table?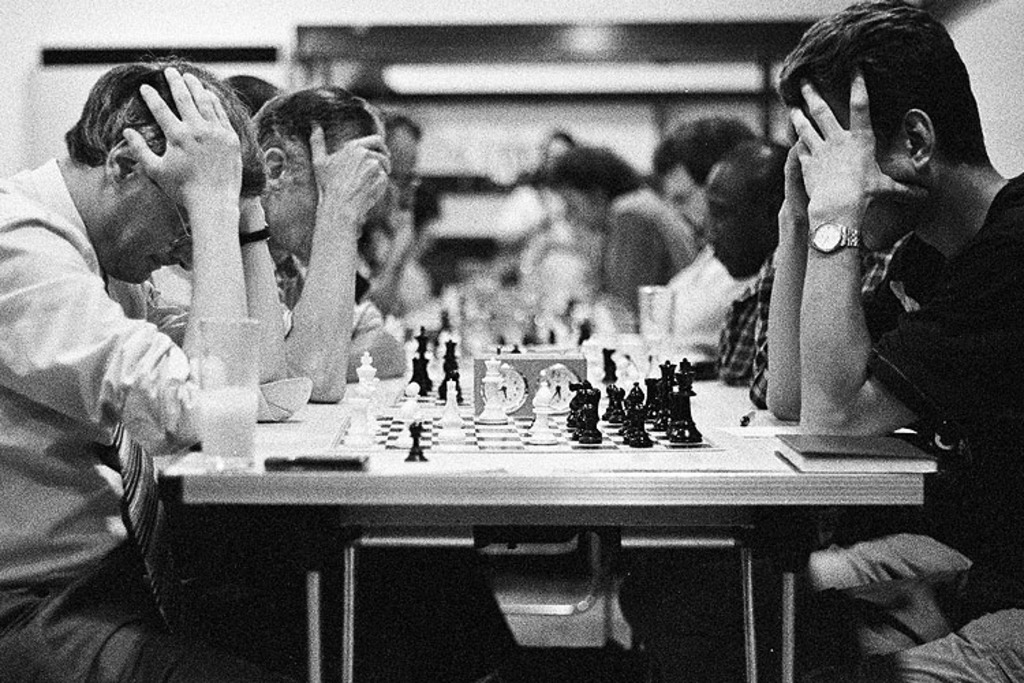
<region>137, 365, 916, 634</region>
